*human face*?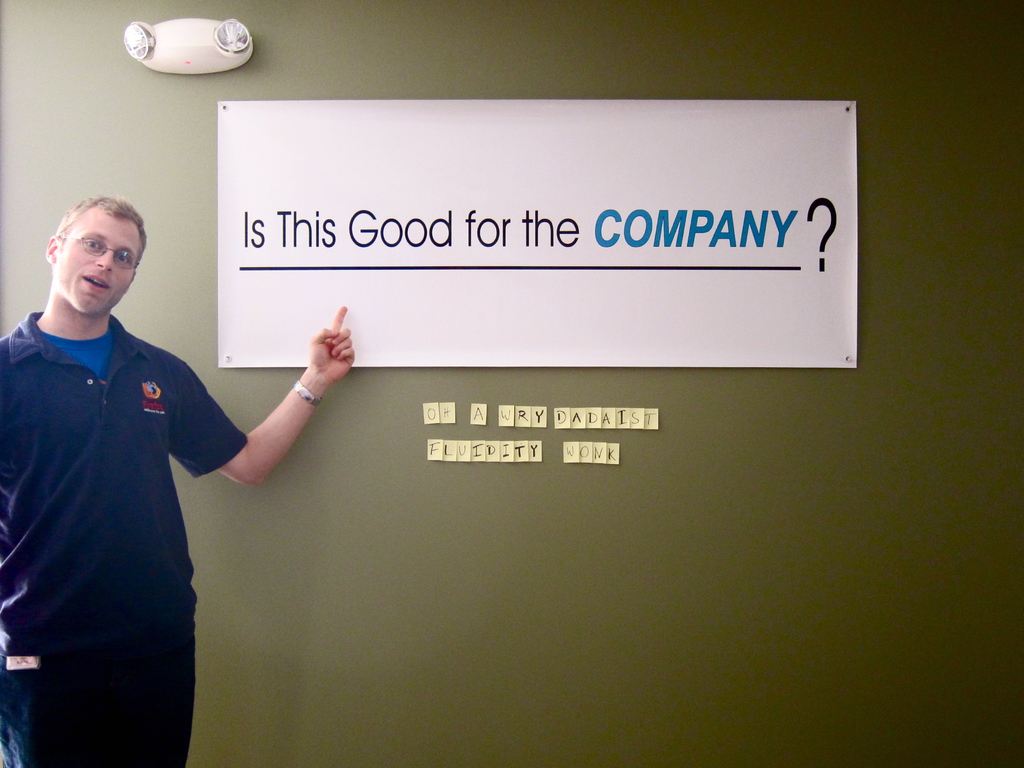
{"x1": 59, "y1": 218, "x2": 141, "y2": 312}
